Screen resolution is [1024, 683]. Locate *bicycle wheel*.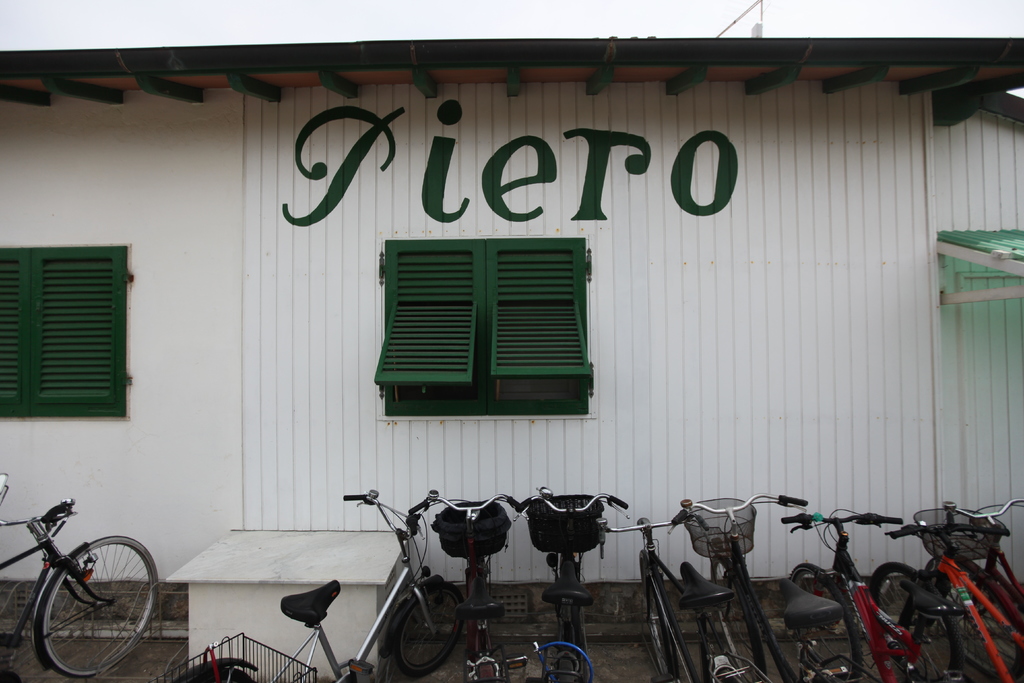
<box>707,548,764,682</box>.
